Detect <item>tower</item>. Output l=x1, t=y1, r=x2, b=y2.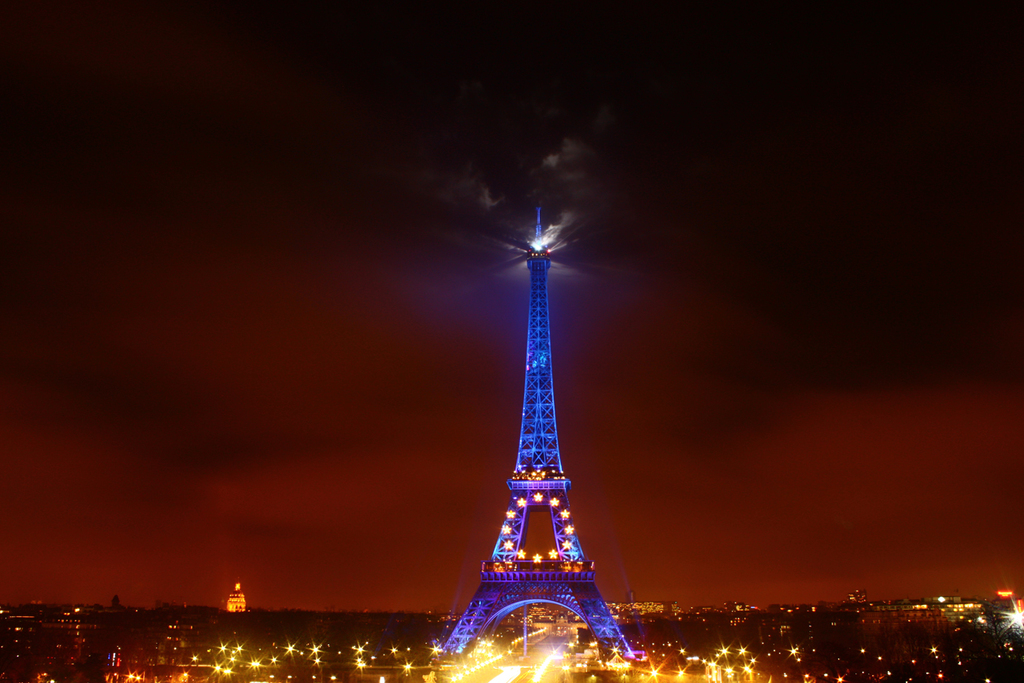
l=432, t=184, r=638, b=651.
